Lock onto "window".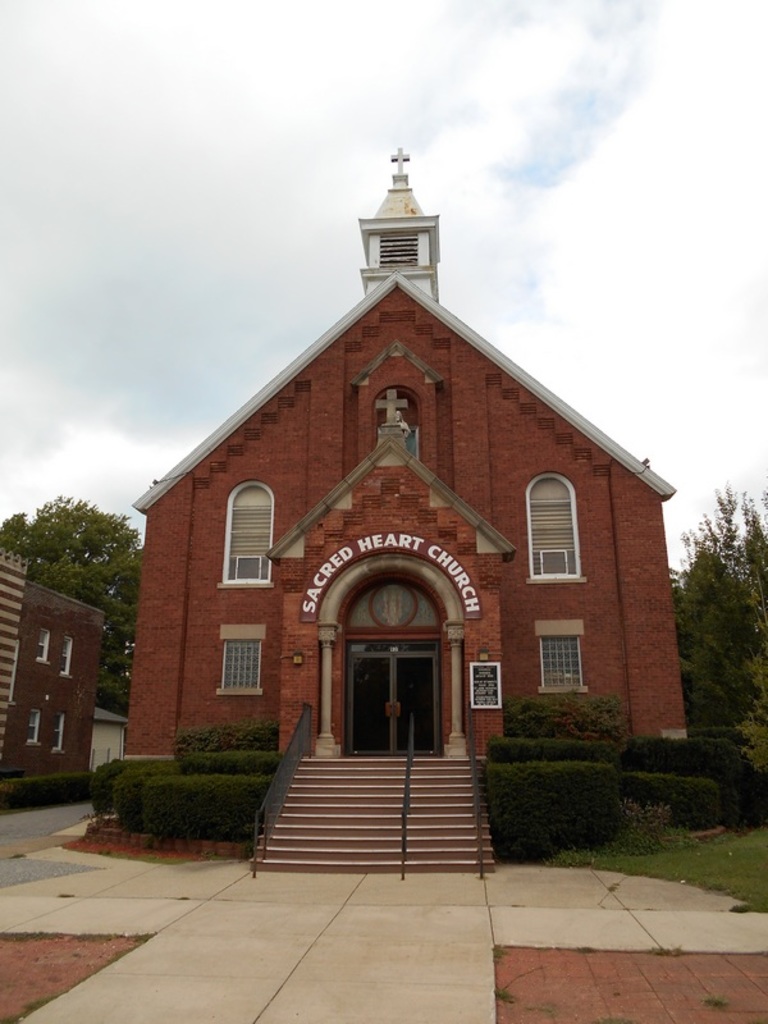
Locked: (527, 467, 586, 589).
